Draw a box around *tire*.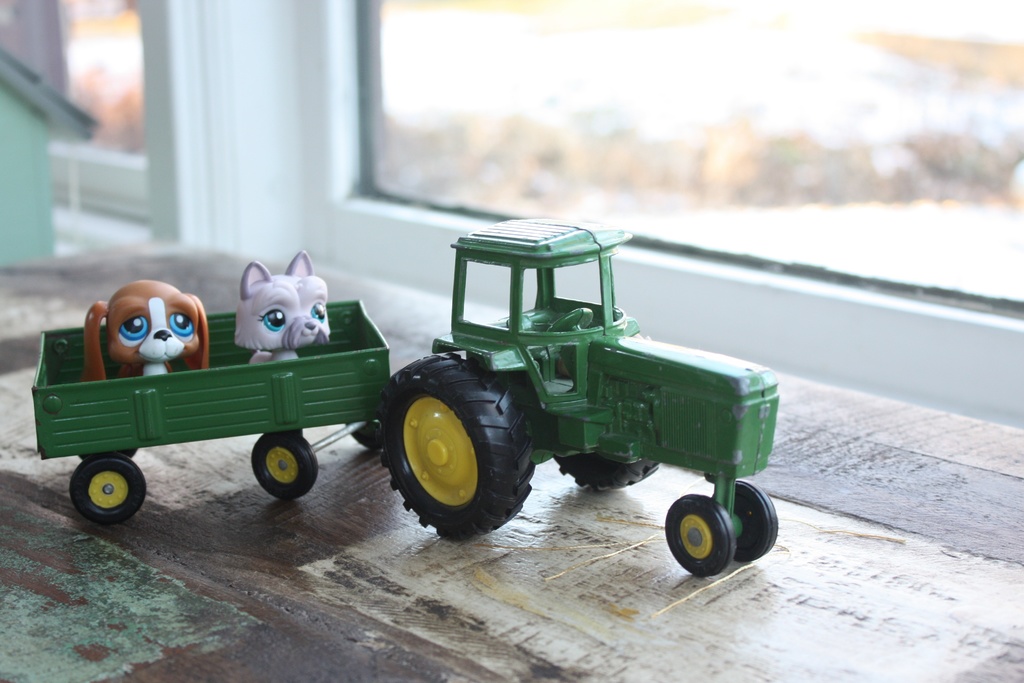
[x1=251, y1=429, x2=317, y2=502].
